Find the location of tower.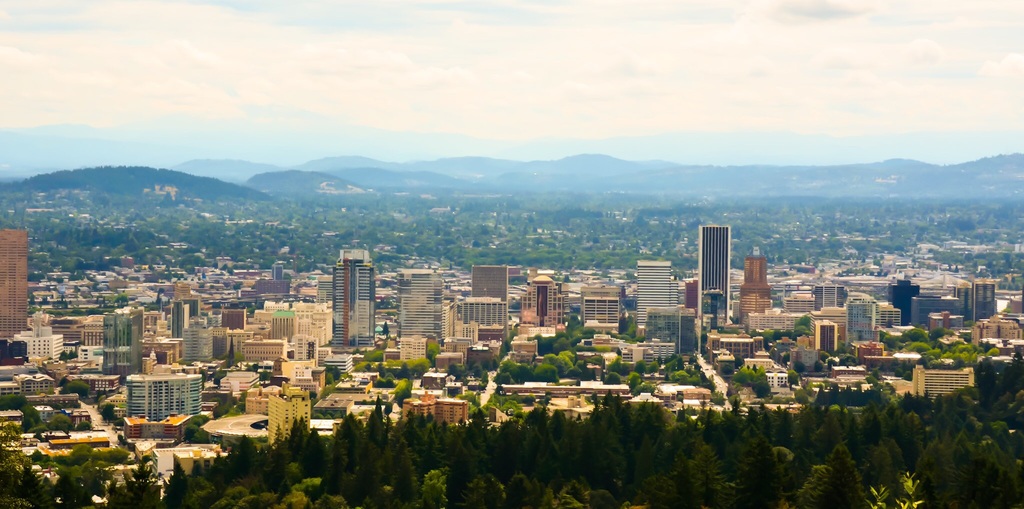
Location: box(460, 295, 524, 334).
